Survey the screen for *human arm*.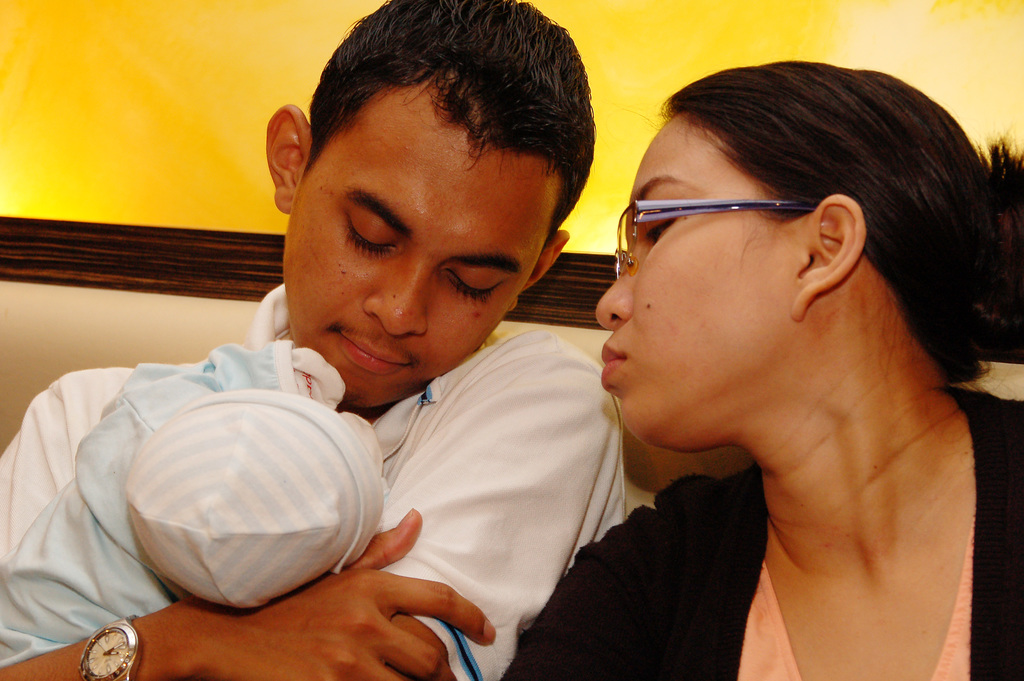
Survey found: (left=0, top=370, right=495, bottom=680).
